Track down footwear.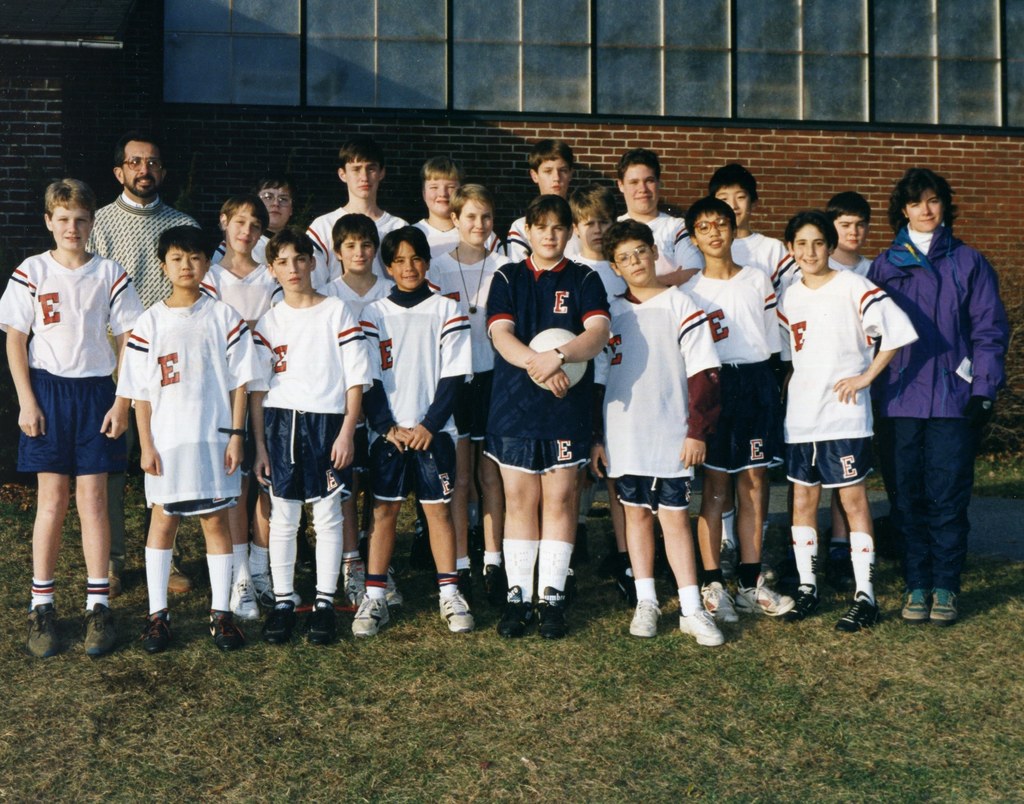
Tracked to bbox(232, 572, 261, 623).
